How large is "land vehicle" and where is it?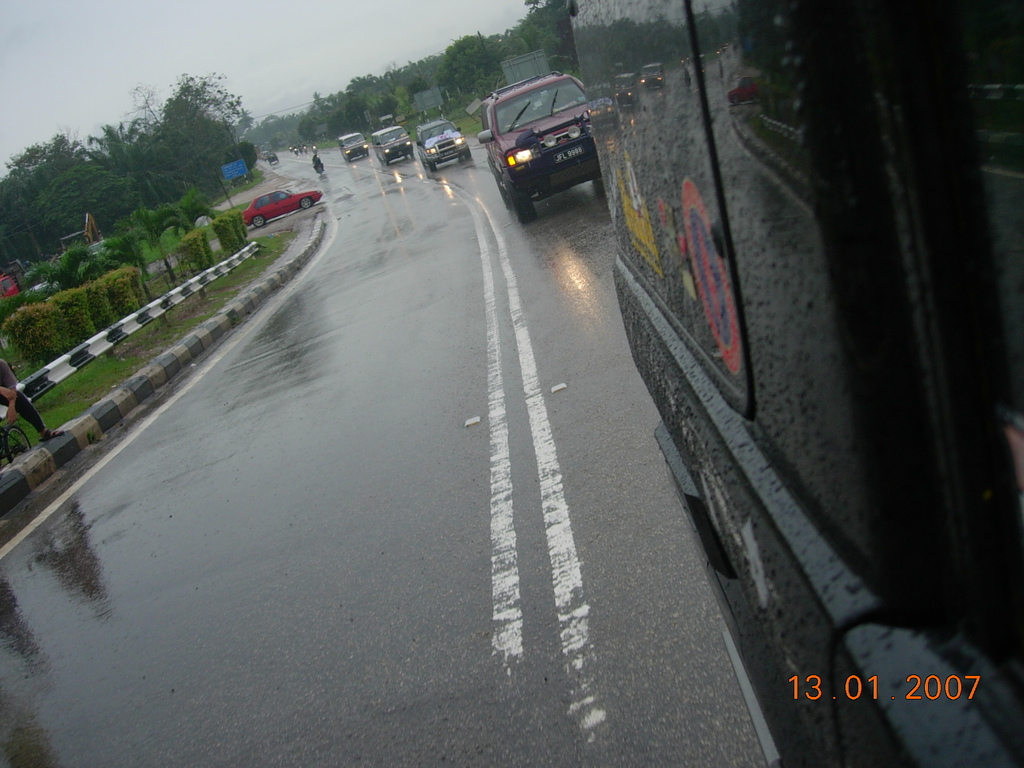
Bounding box: bbox=[59, 214, 104, 259].
